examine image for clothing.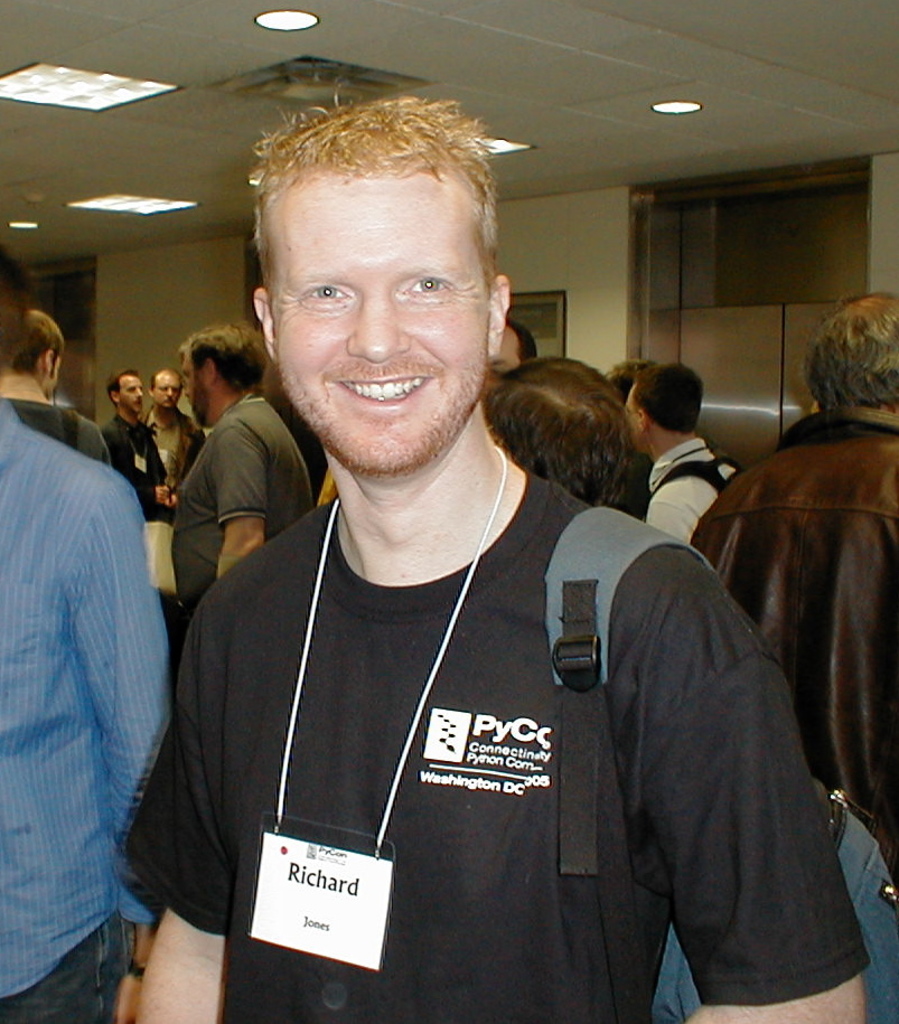
Examination result: <region>114, 486, 869, 1023</region>.
